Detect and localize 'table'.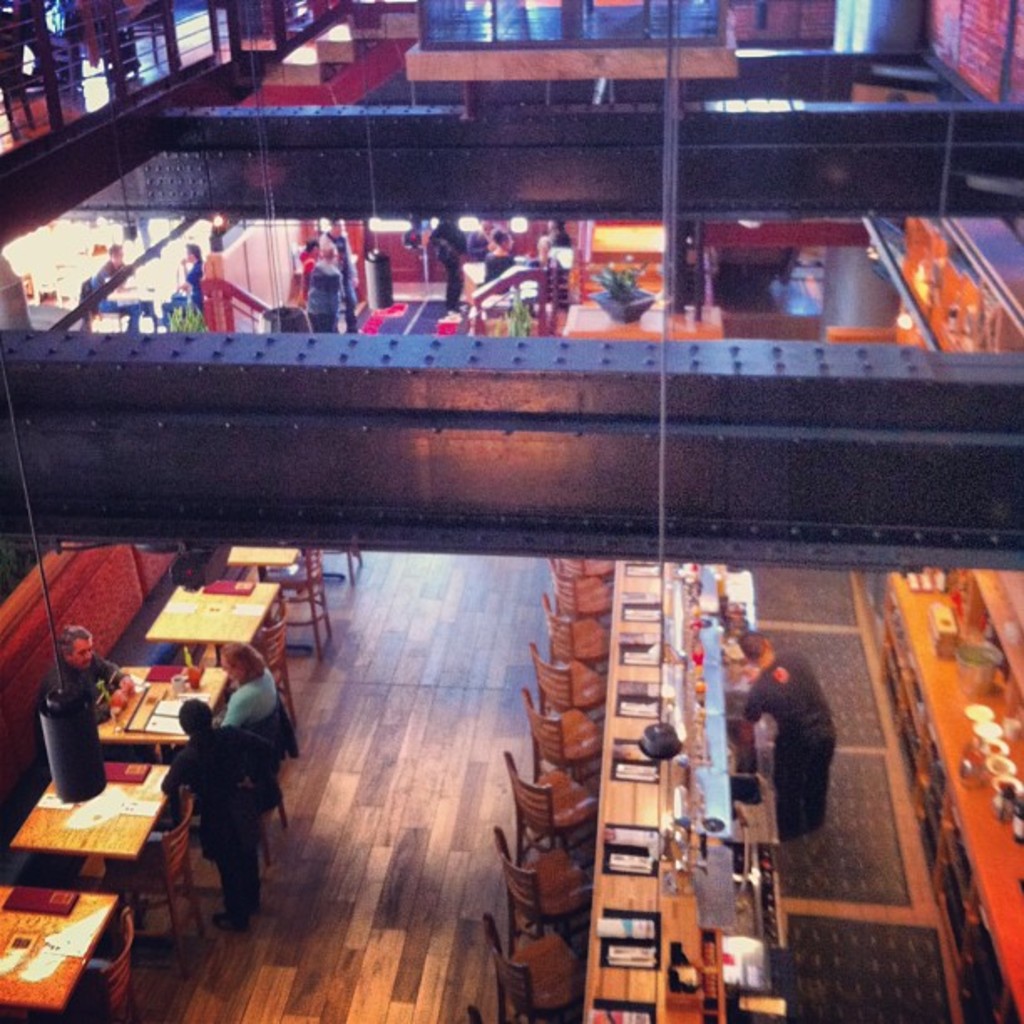
Localized at 99, 663, 229, 756.
